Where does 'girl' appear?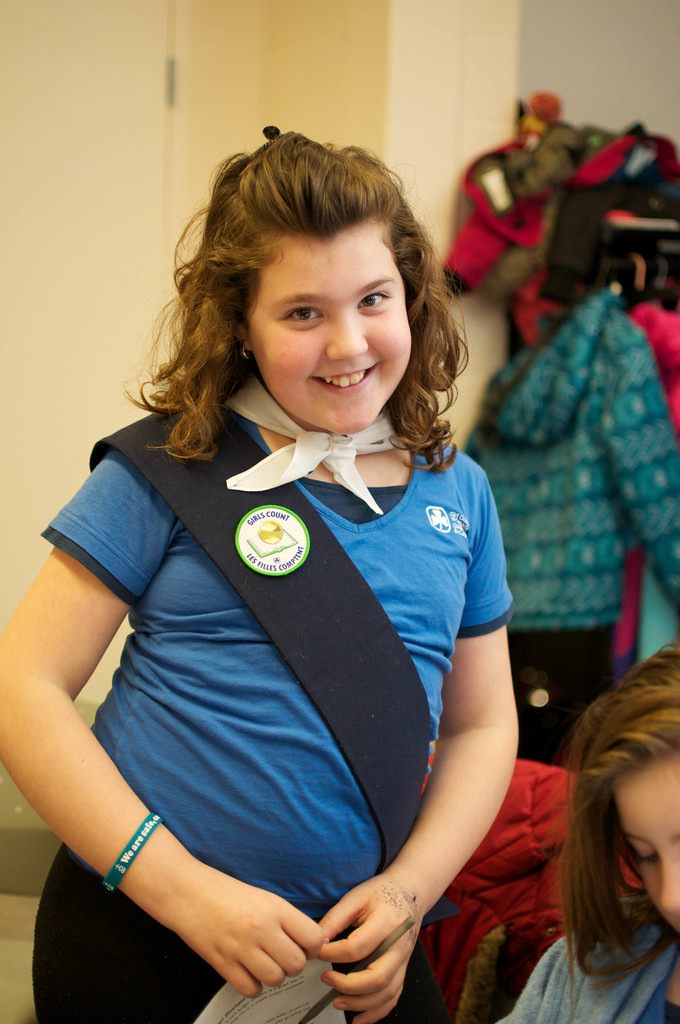
Appears at {"x1": 0, "y1": 131, "x2": 519, "y2": 1019}.
